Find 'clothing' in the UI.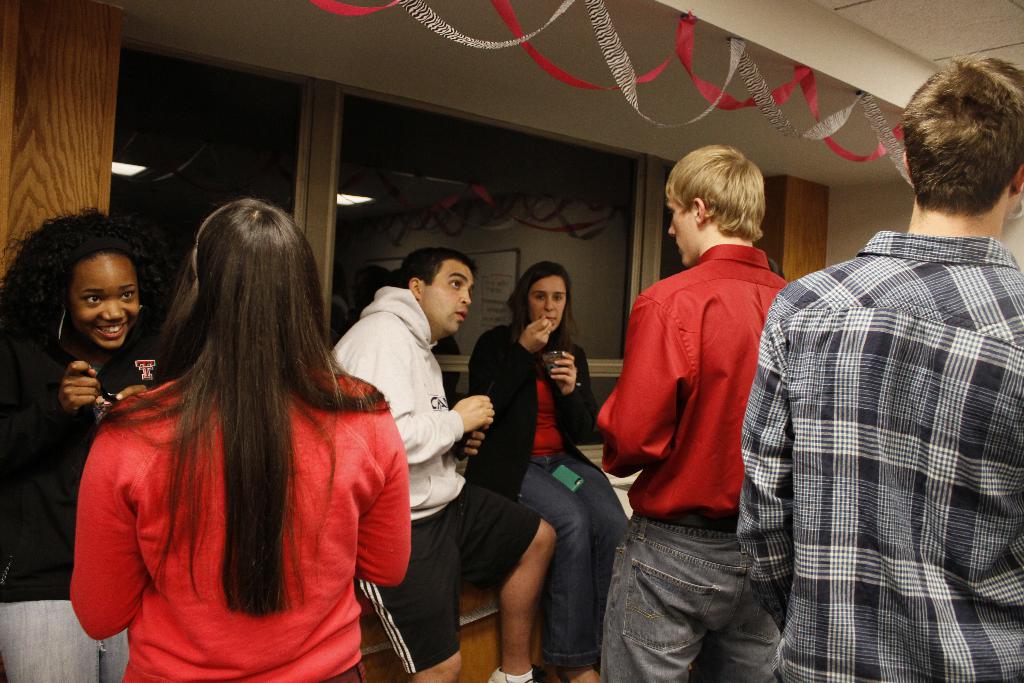
UI element at {"x1": 612, "y1": 211, "x2": 792, "y2": 613}.
